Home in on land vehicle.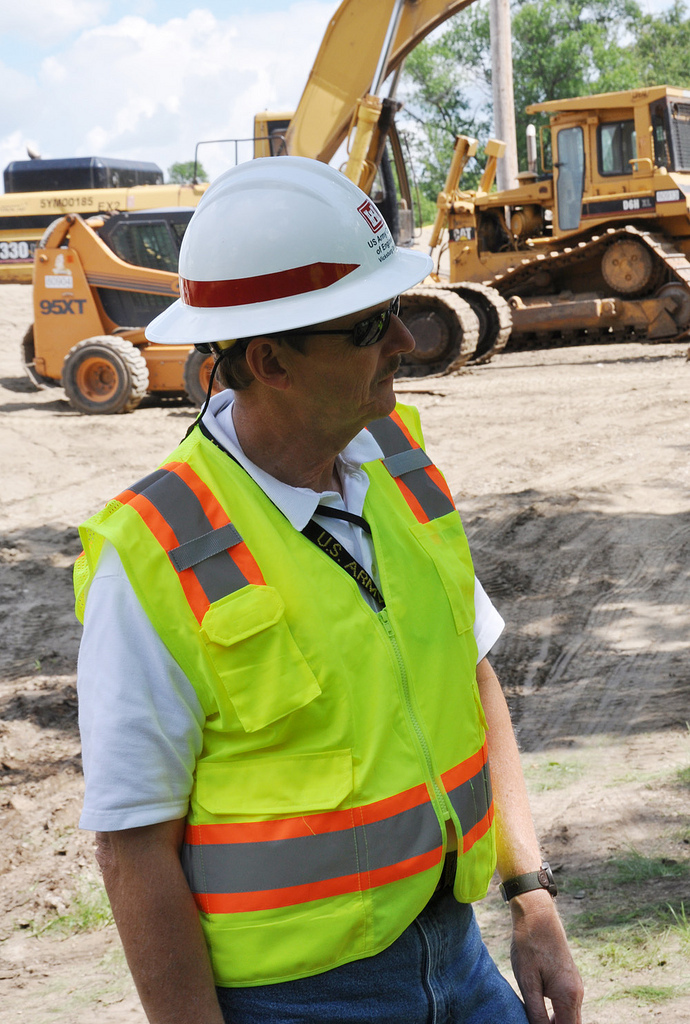
Homed in at <box>419,73,684,335</box>.
